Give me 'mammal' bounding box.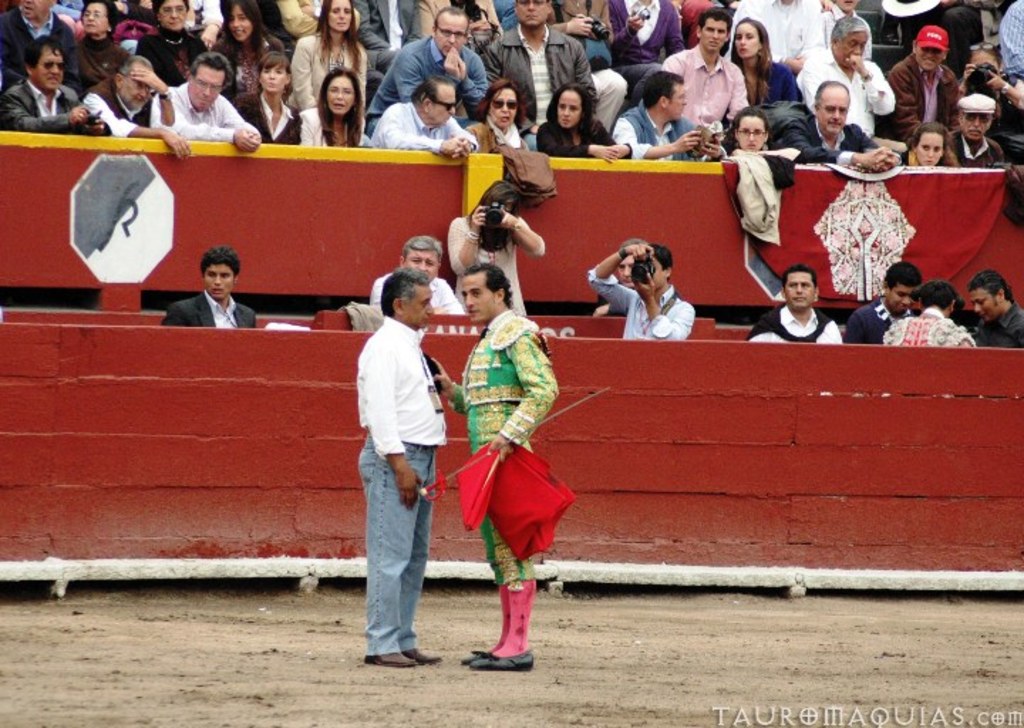
bbox=(905, 117, 956, 165).
